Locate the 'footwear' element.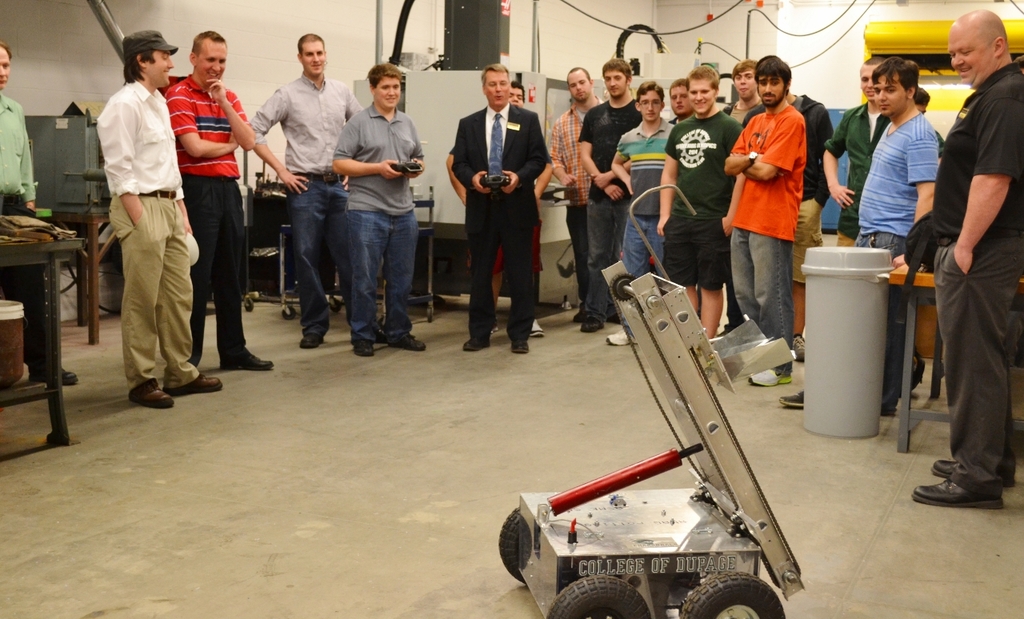
Element bbox: Rect(220, 355, 273, 367).
